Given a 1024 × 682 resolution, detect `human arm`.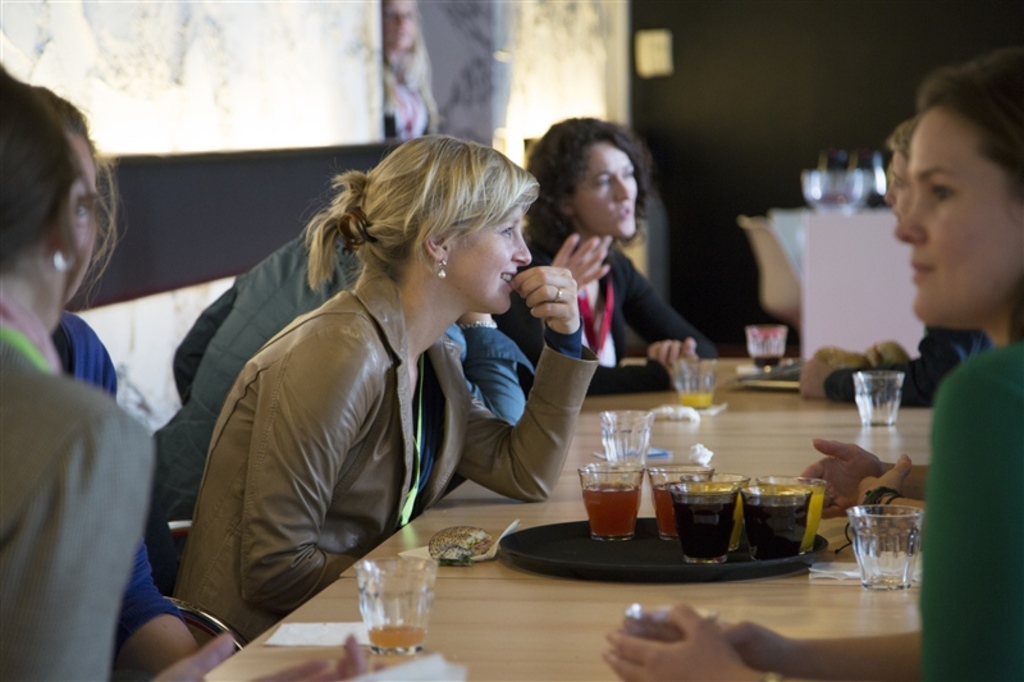
<box>451,308,539,429</box>.
